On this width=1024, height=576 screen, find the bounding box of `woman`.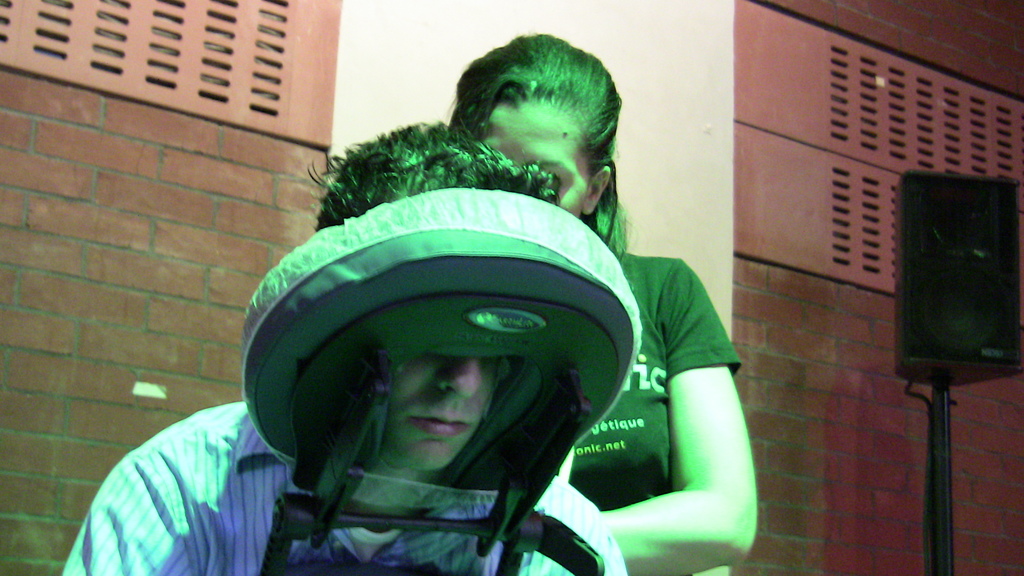
Bounding box: pyautogui.locateOnScreen(451, 33, 757, 575).
